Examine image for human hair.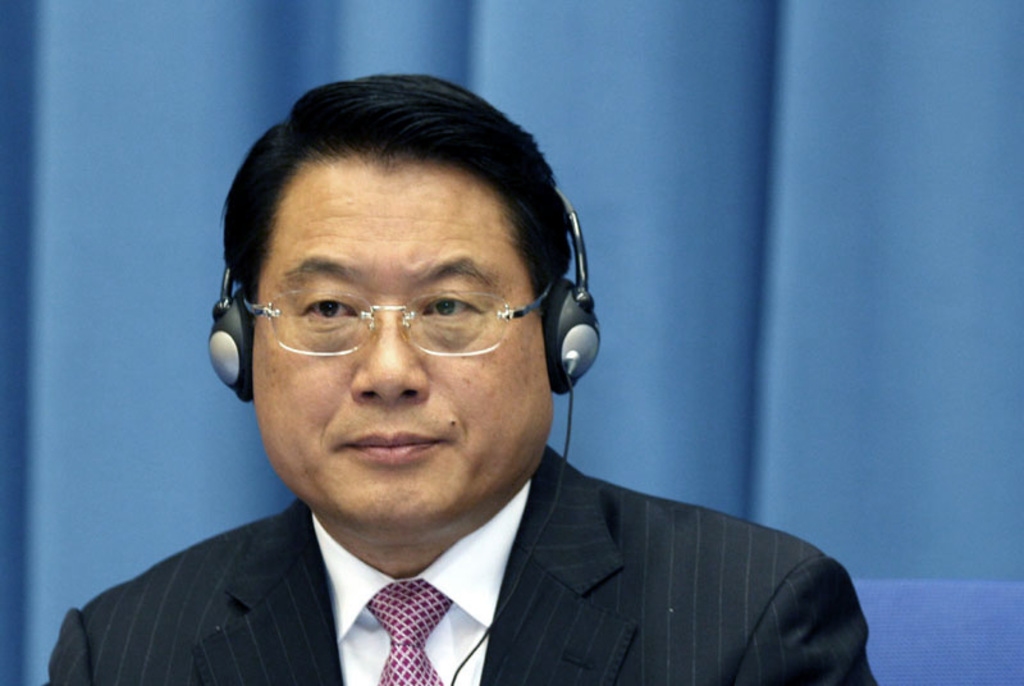
Examination result: <bbox>195, 68, 568, 490</bbox>.
